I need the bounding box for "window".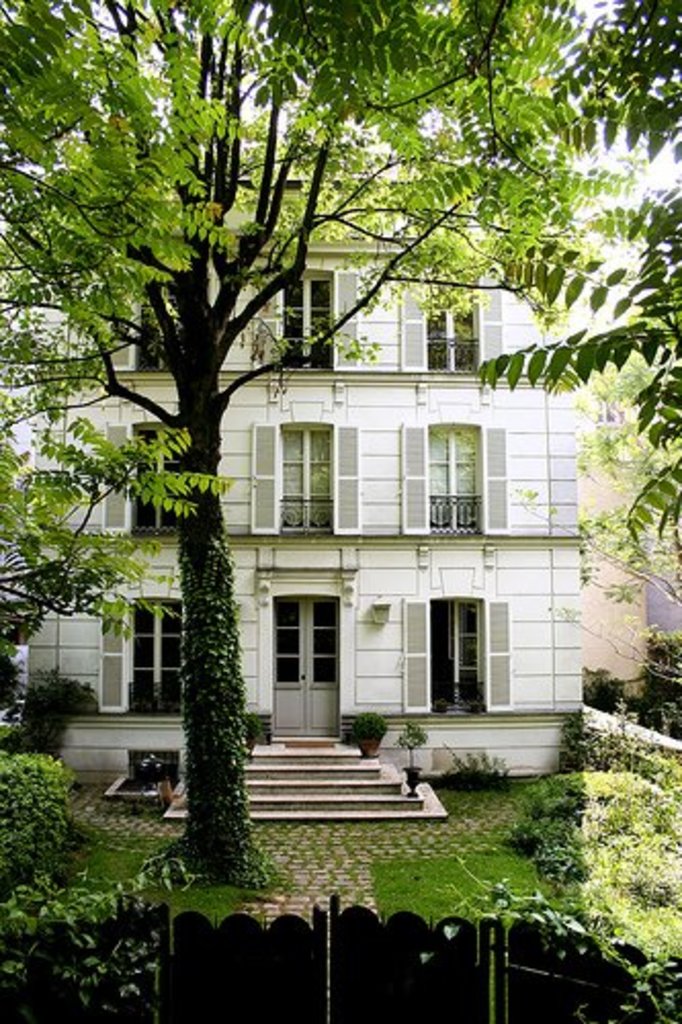
Here it is: l=94, t=422, r=182, b=541.
